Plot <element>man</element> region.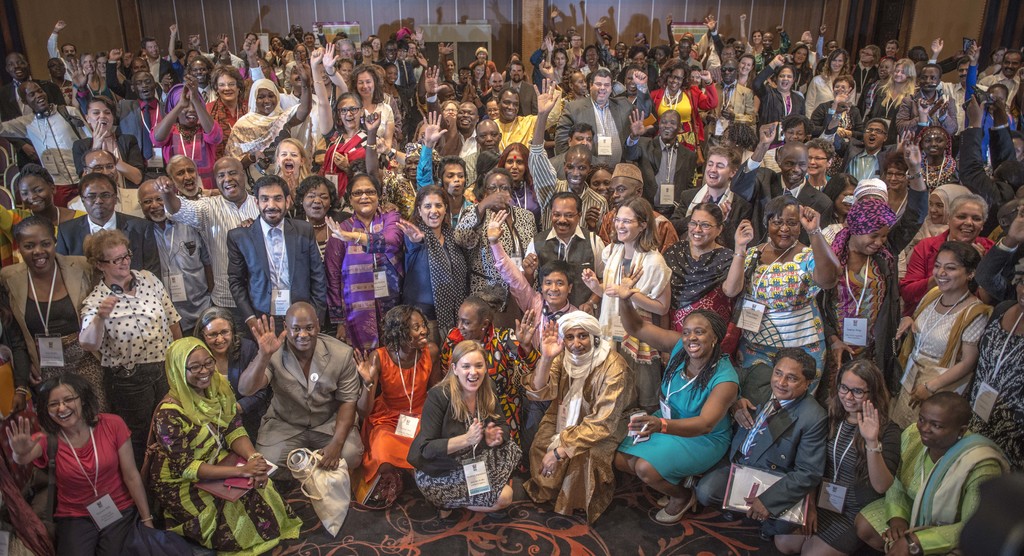
Plotted at 496, 58, 563, 153.
